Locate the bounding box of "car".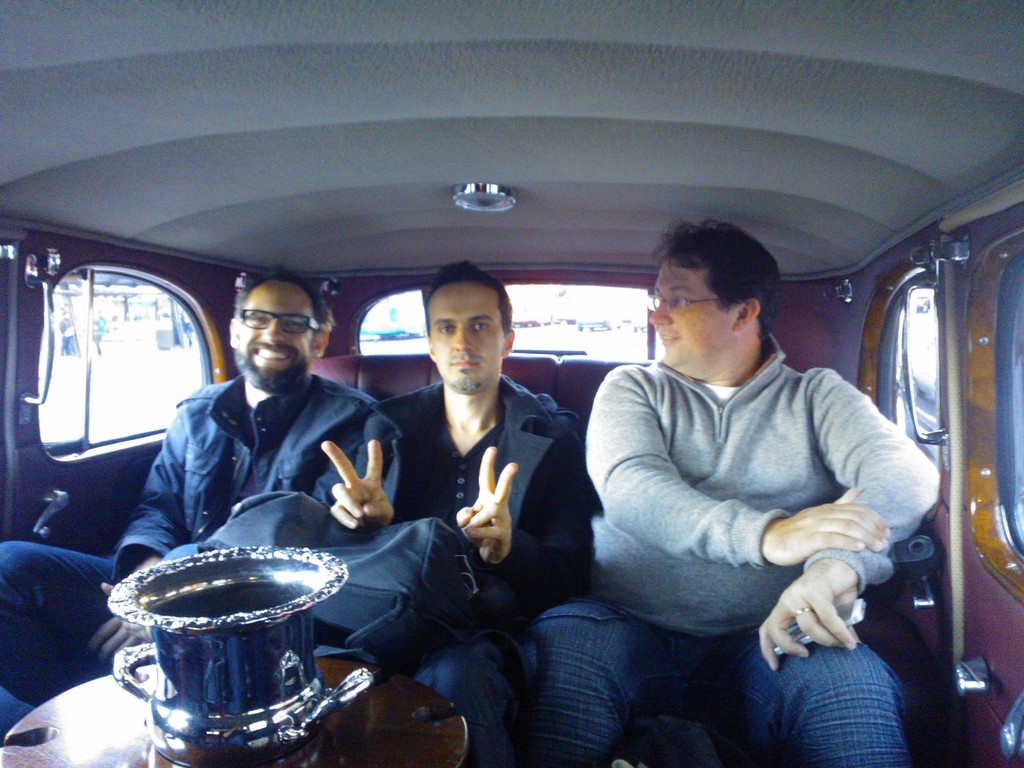
Bounding box: Rect(0, 95, 1021, 764).
